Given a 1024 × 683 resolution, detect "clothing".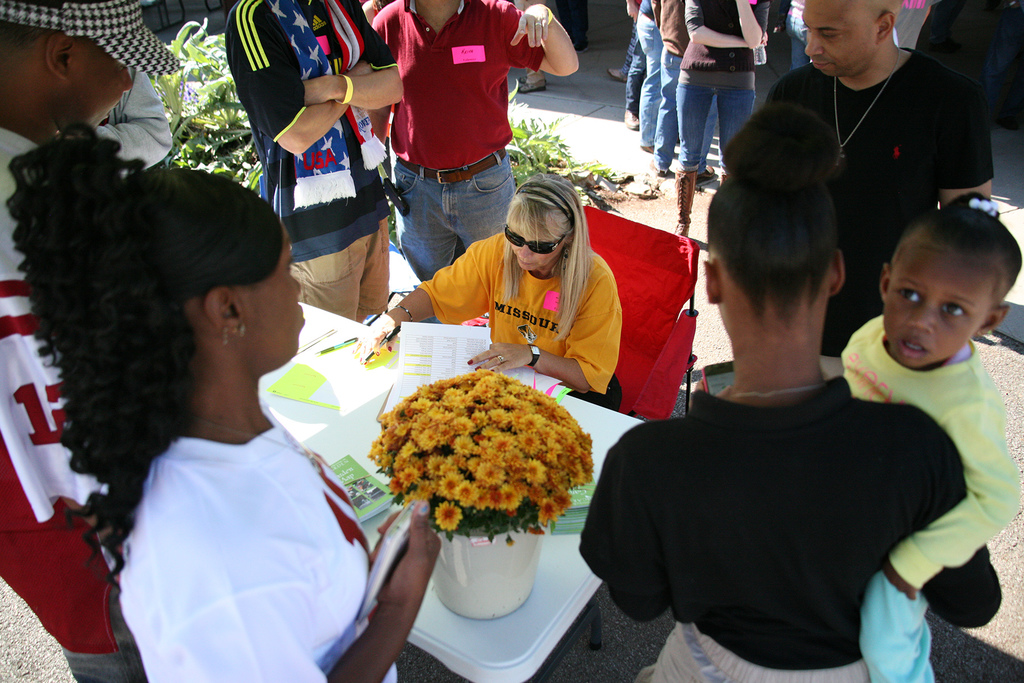
(368,0,559,284).
